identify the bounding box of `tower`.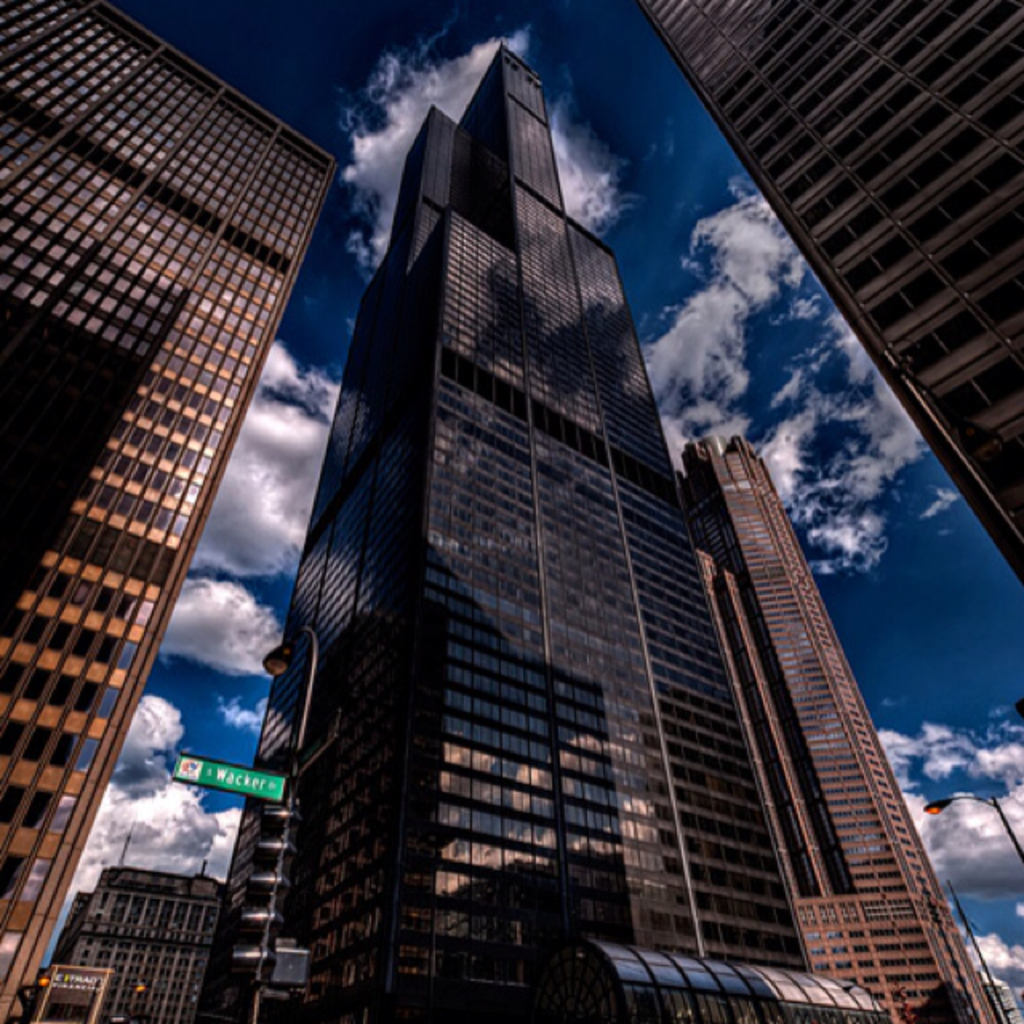
{"left": 0, "top": 0, "right": 331, "bottom": 1022}.
